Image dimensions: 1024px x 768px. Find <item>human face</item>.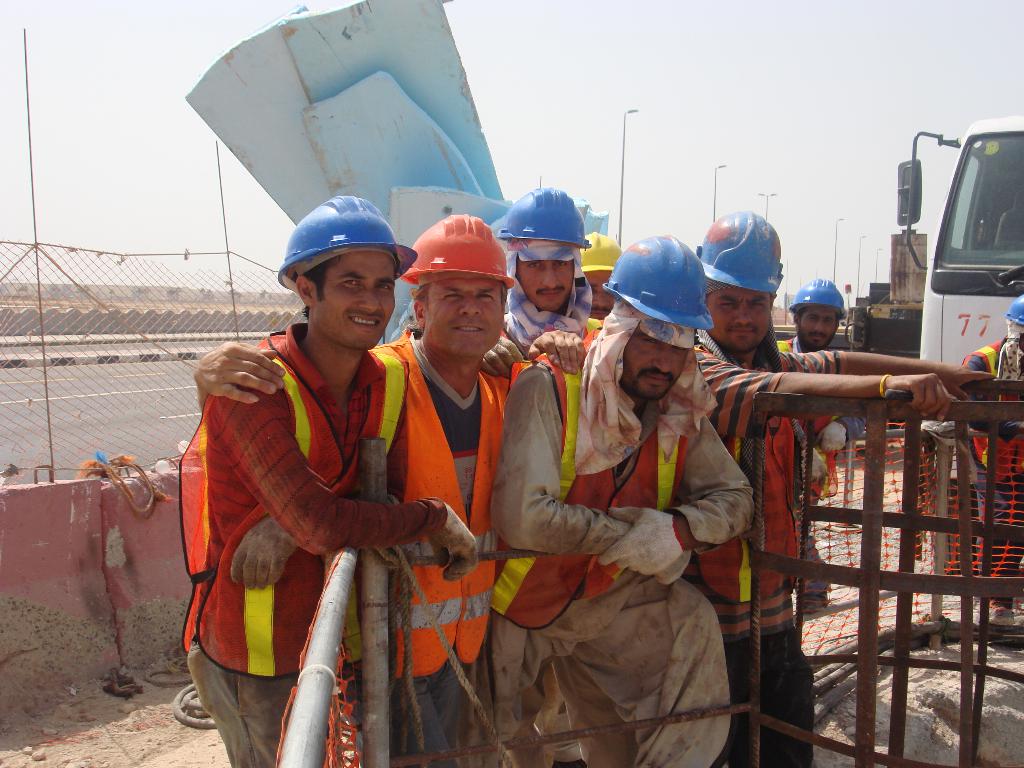
detection(801, 307, 836, 346).
